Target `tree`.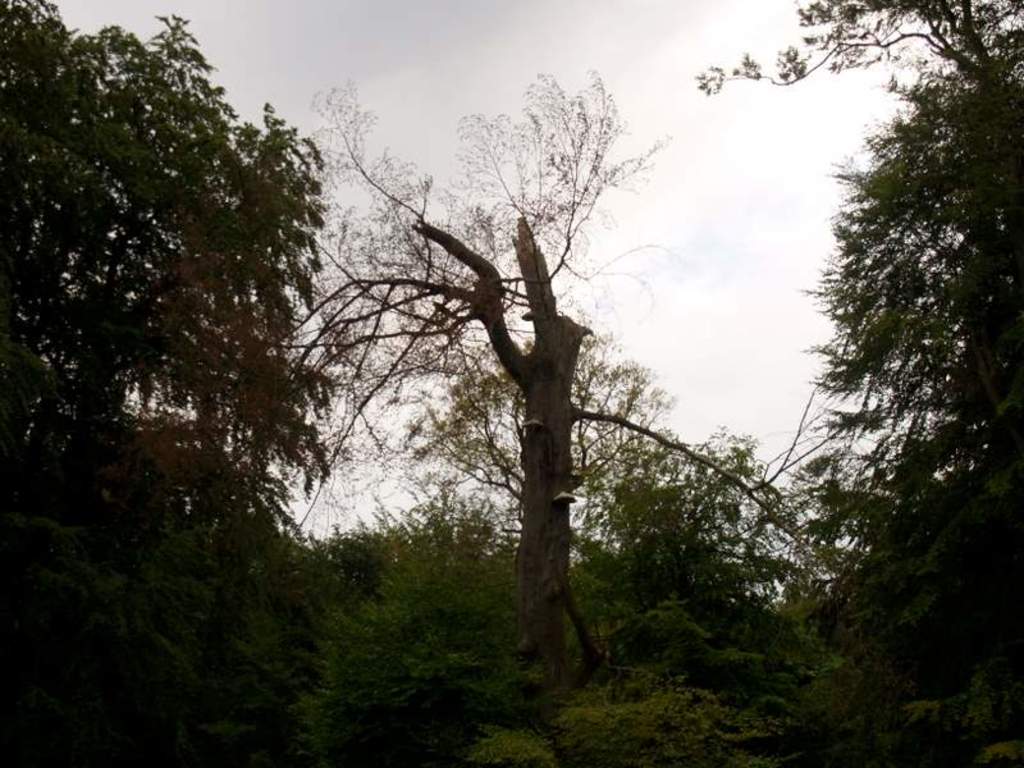
Target region: {"left": 210, "top": 67, "right": 829, "bottom": 707}.
